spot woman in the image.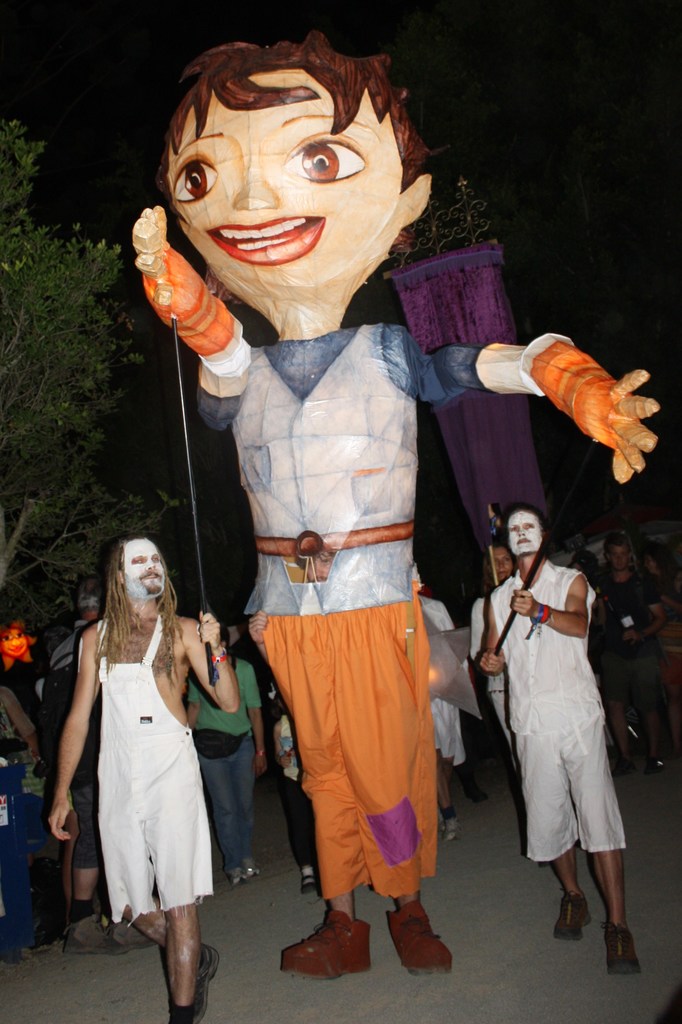
woman found at bbox=[642, 546, 681, 756].
